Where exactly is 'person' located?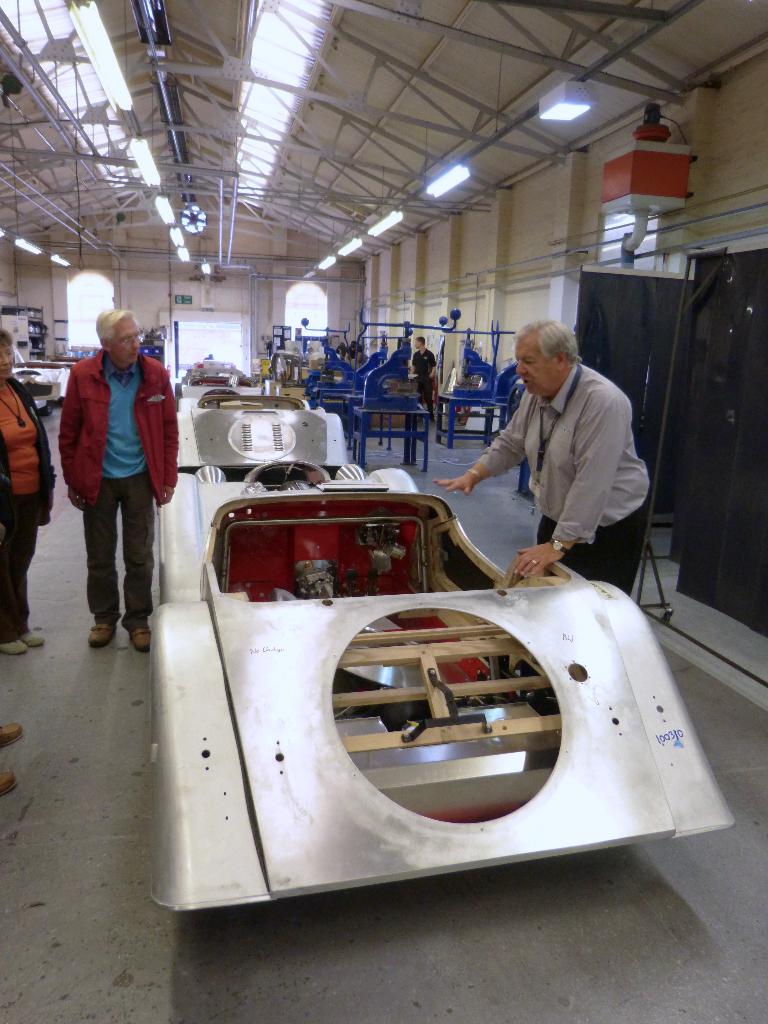
Its bounding box is crop(0, 725, 21, 797).
